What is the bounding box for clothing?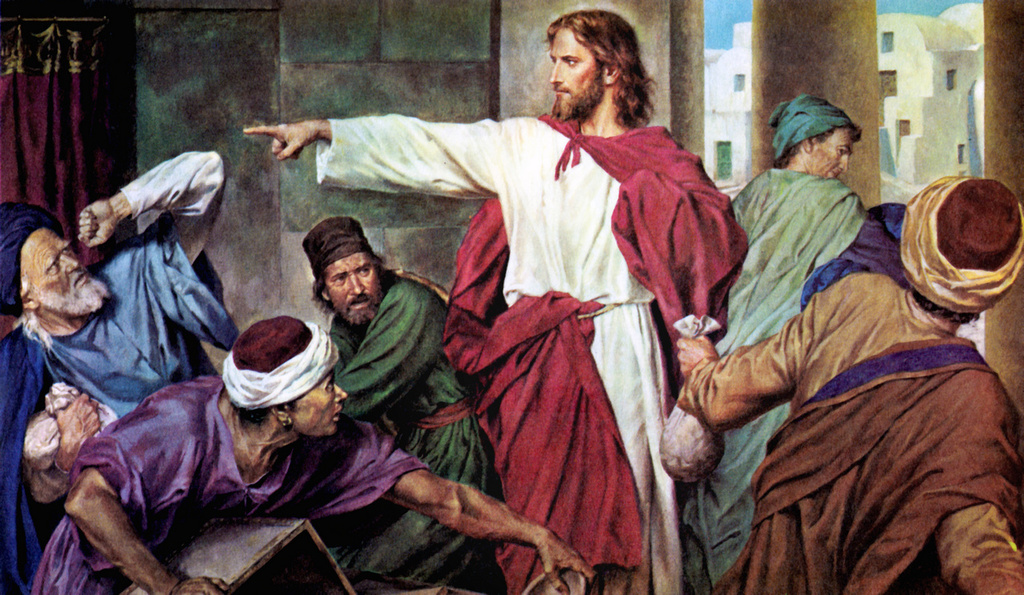
left=330, top=268, right=501, bottom=594.
